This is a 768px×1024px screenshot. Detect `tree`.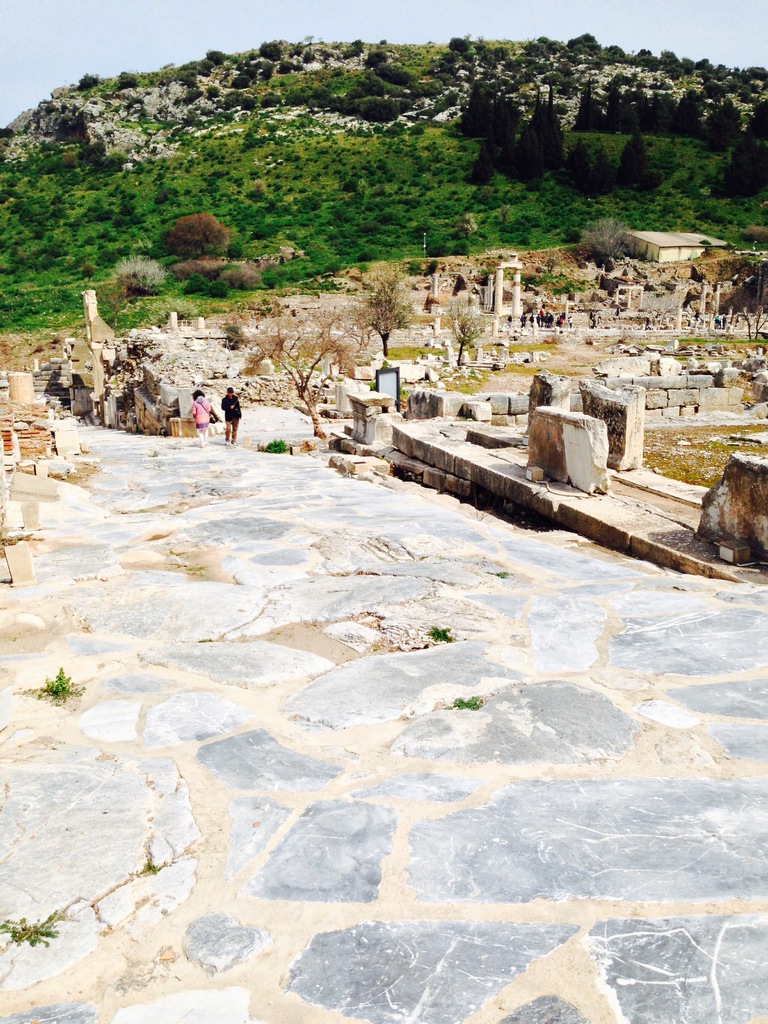
Rect(568, 140, 628, 197).
